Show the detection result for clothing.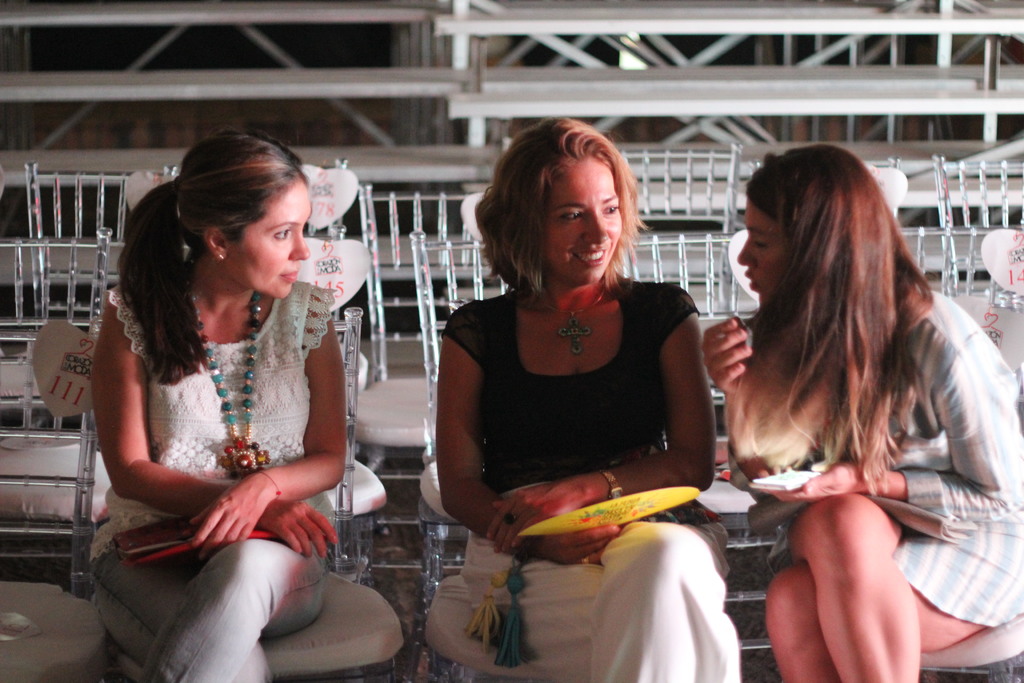
764 286 1023 630.
